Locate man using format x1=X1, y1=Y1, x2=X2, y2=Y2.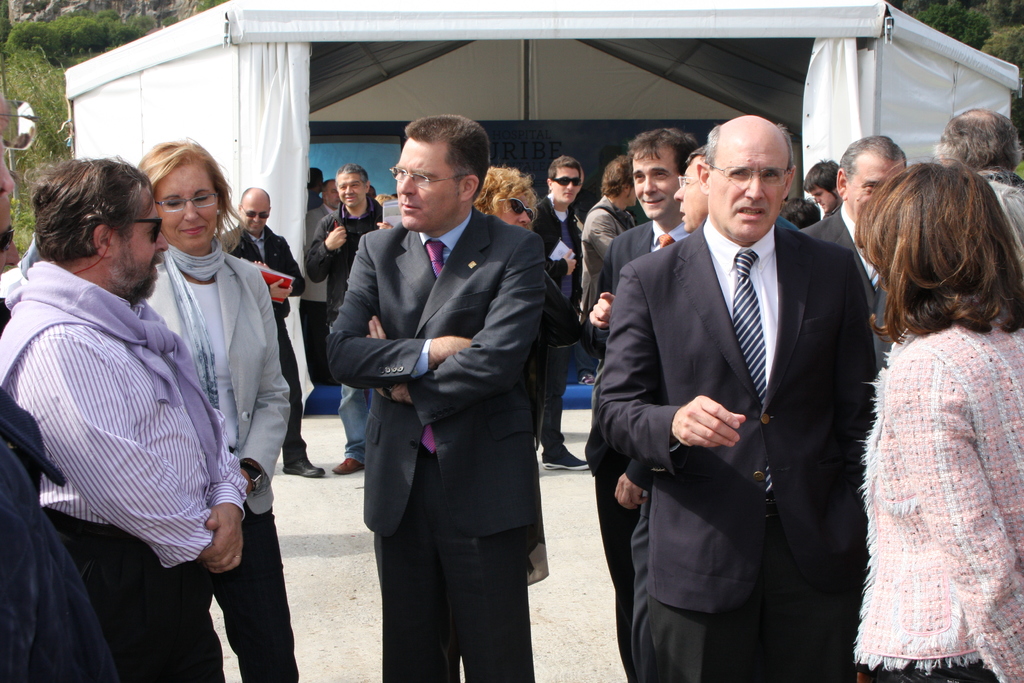
x1=0, y1=160, x2=253, y2=682.
